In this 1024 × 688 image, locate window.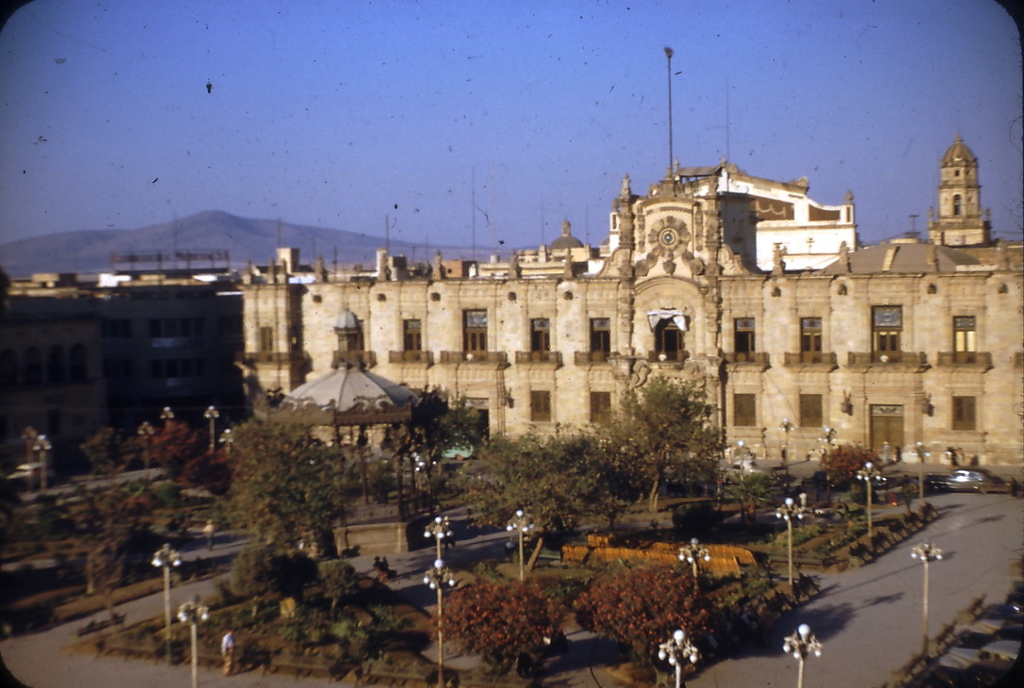
Bounding box: locate(798, 393, 822, 429).
